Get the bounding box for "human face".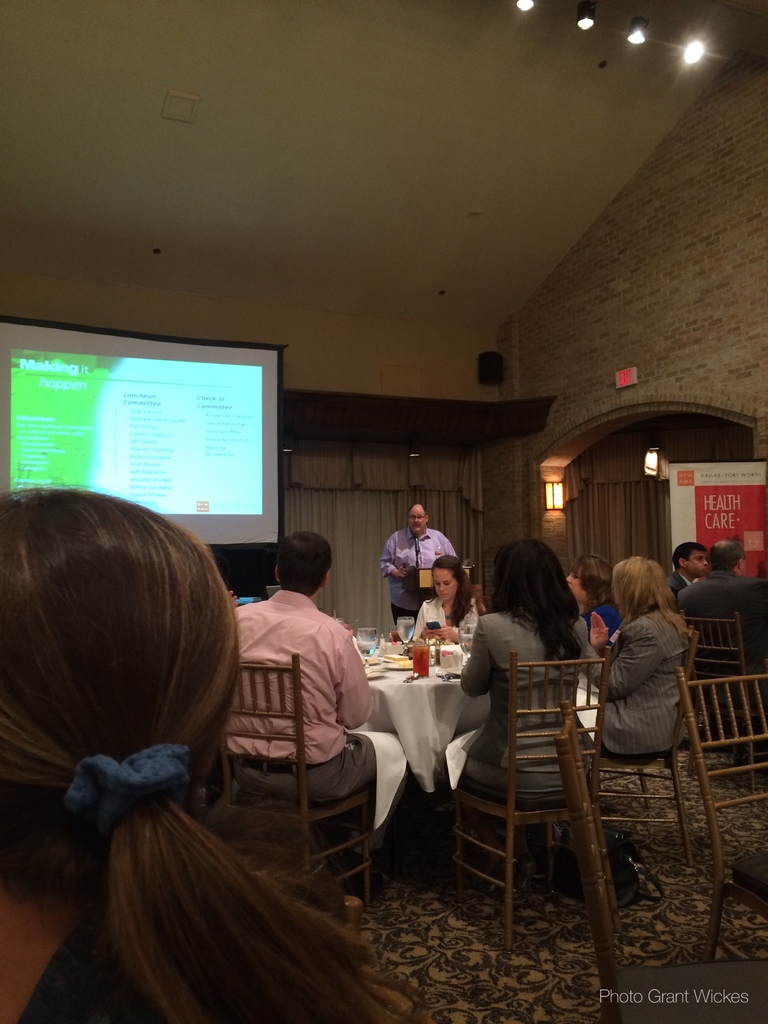
{"left": 612, "top": 572, "right": 625, "bottom": 607}.
